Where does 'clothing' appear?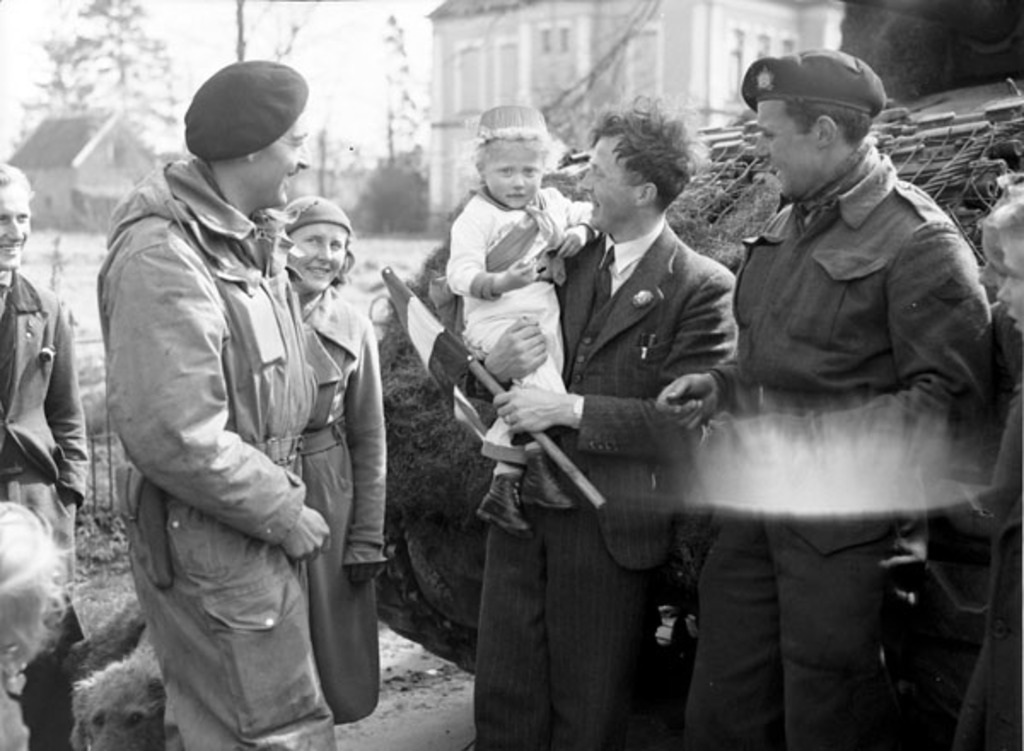
Appears at locate(710, 154, 1000, 749).
